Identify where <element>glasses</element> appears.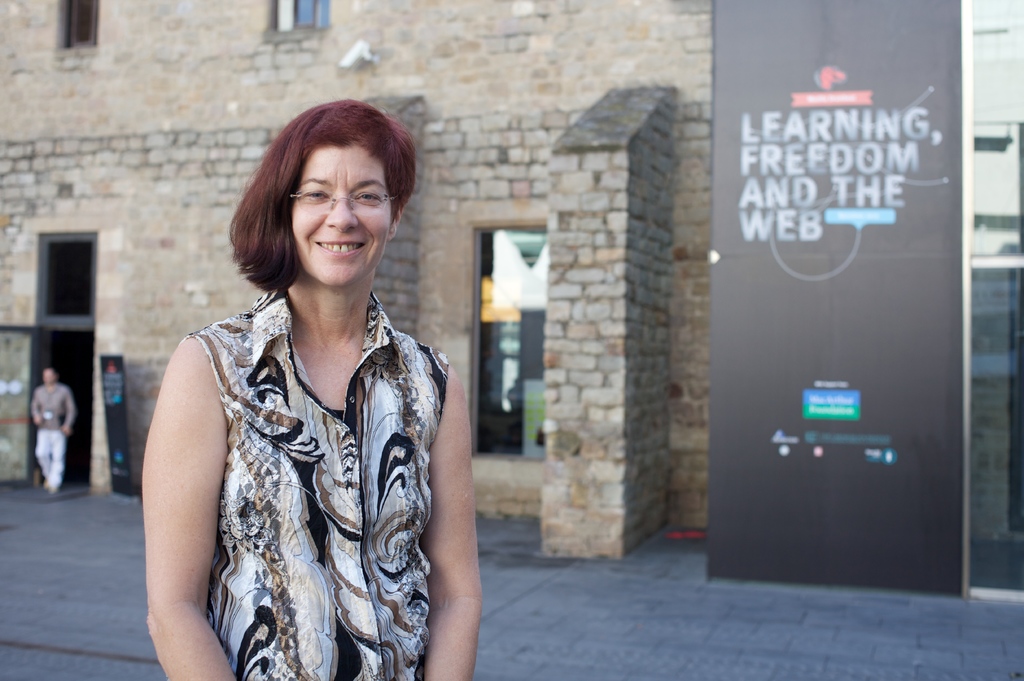
Appears at <bbox>286, 186, 401, 212</bbox>.
